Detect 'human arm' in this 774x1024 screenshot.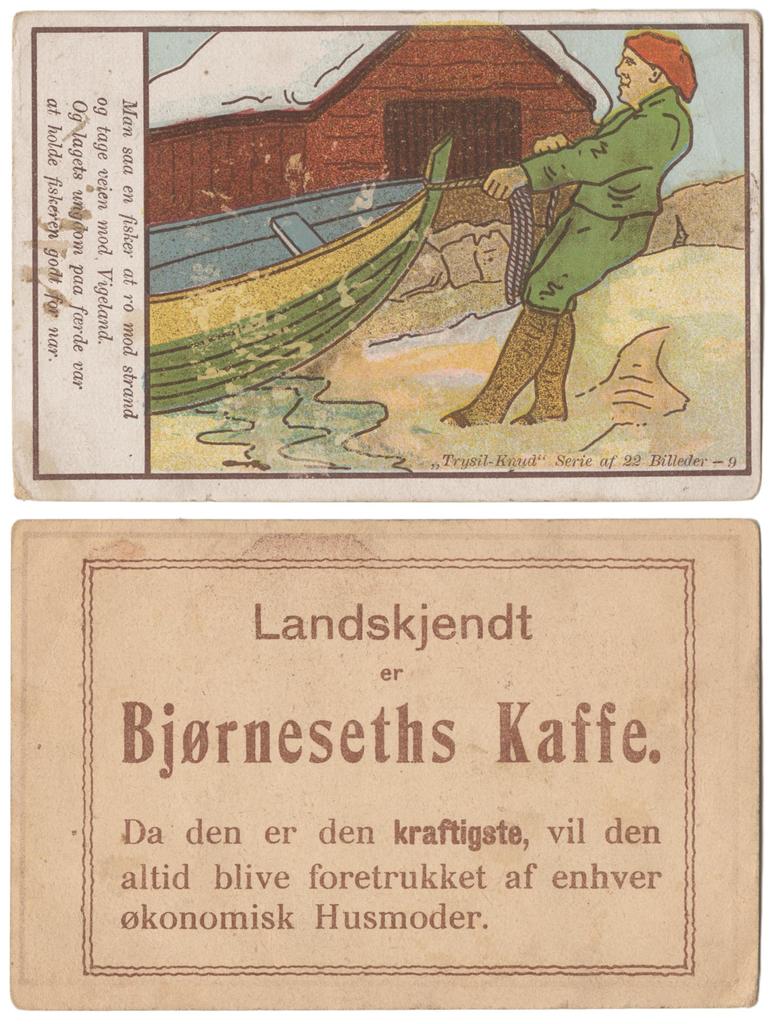
Detection: x1=476, y1=113, x2=657, y2=205.
